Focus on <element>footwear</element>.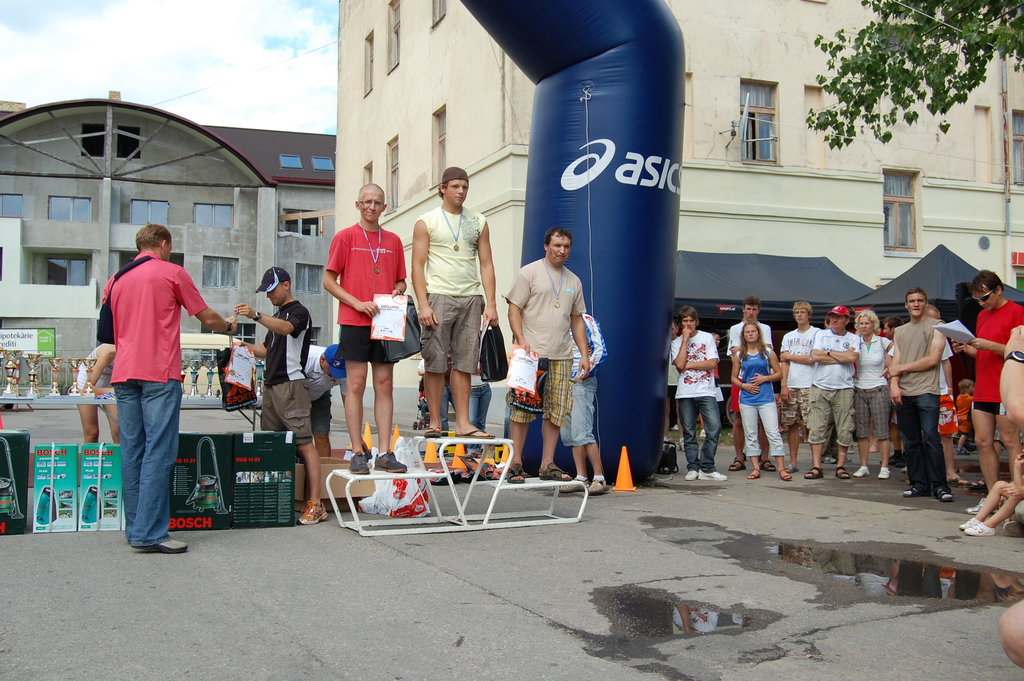
Focused at rect(351, 450, 375, 473).
